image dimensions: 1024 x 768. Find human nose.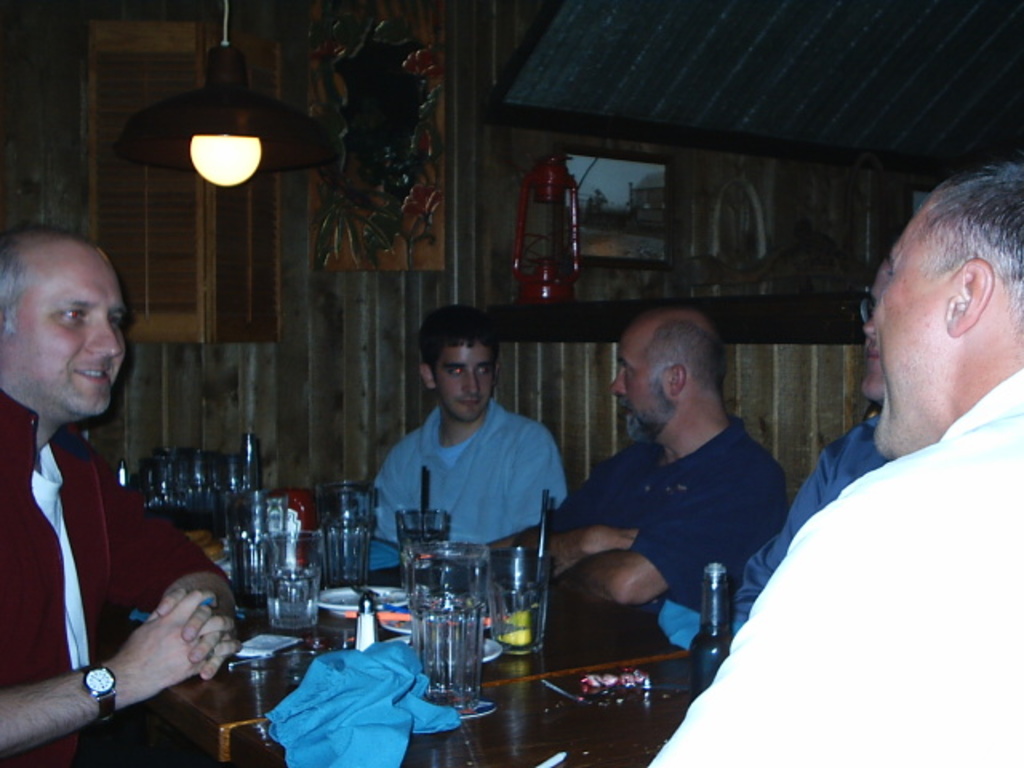
[x1=466, y1=373, x2=480, y2=392].
